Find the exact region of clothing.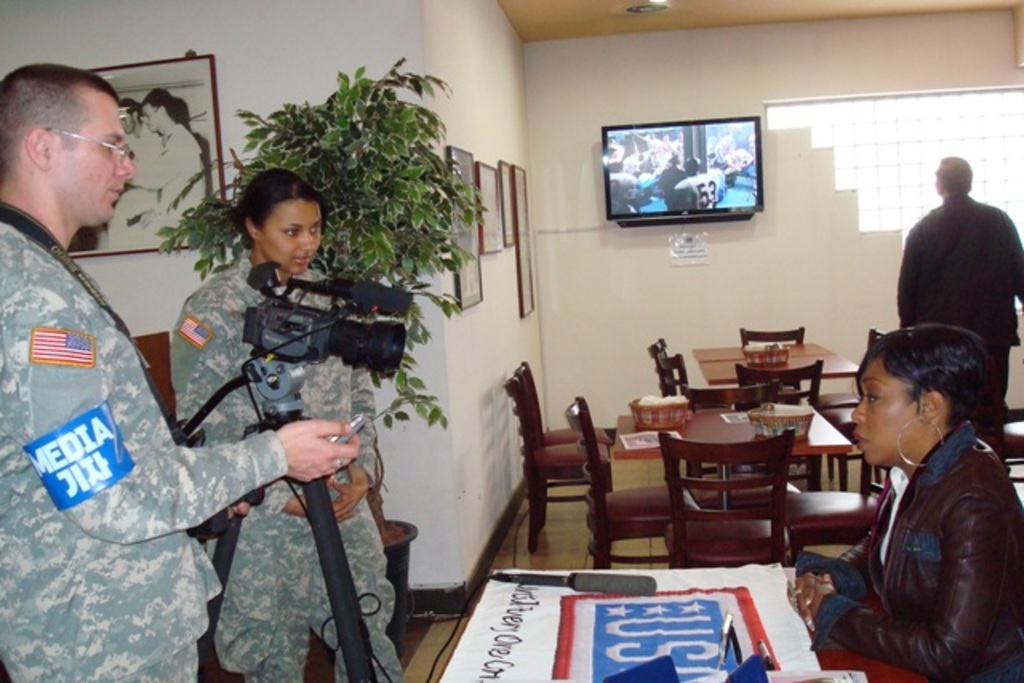
Exact region: (69,219,112,253).
